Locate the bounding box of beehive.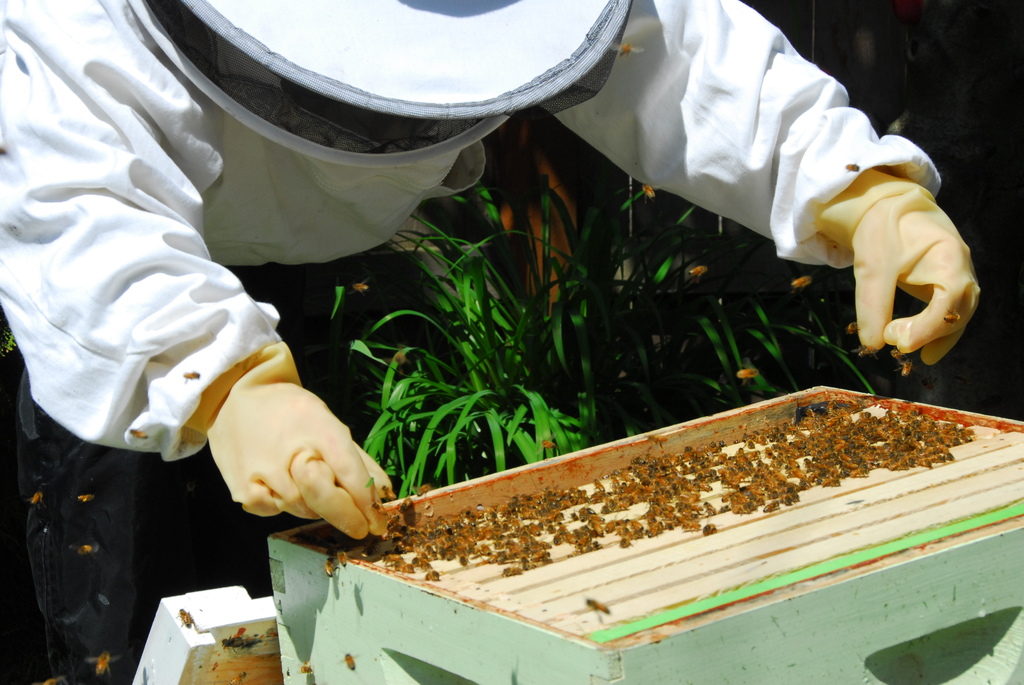
Bounding box: [x1=264, y1=383, x2=1023, y2=684].
